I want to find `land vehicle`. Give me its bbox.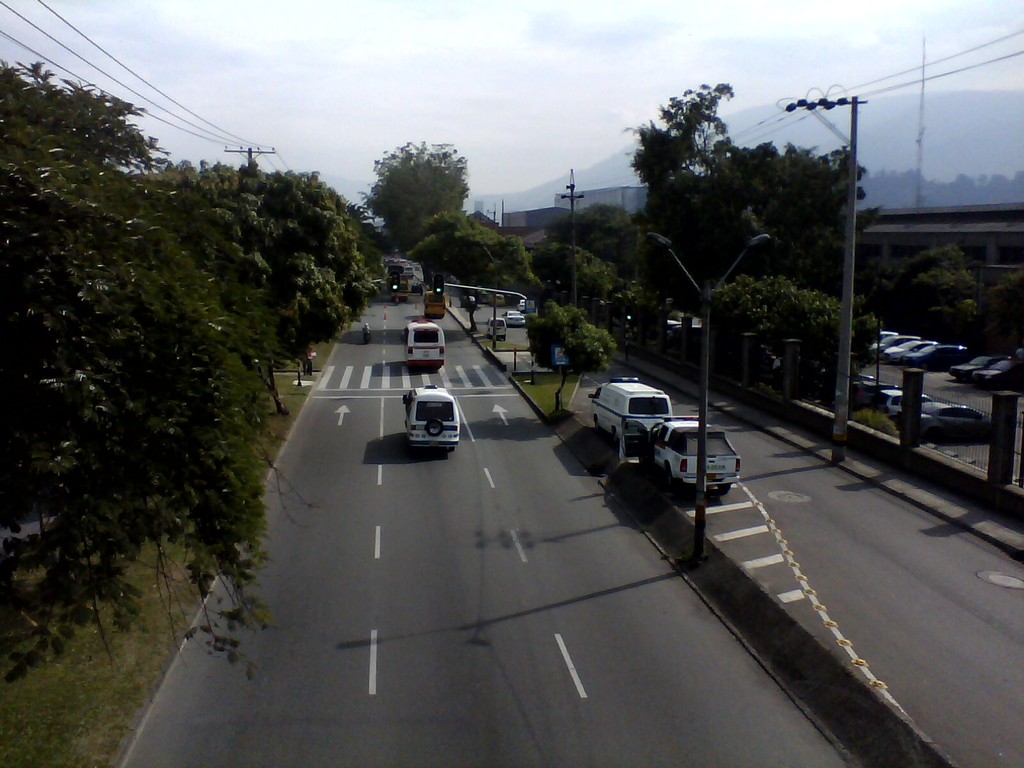
x1=905, y1=339, x2=967, y2=373.
